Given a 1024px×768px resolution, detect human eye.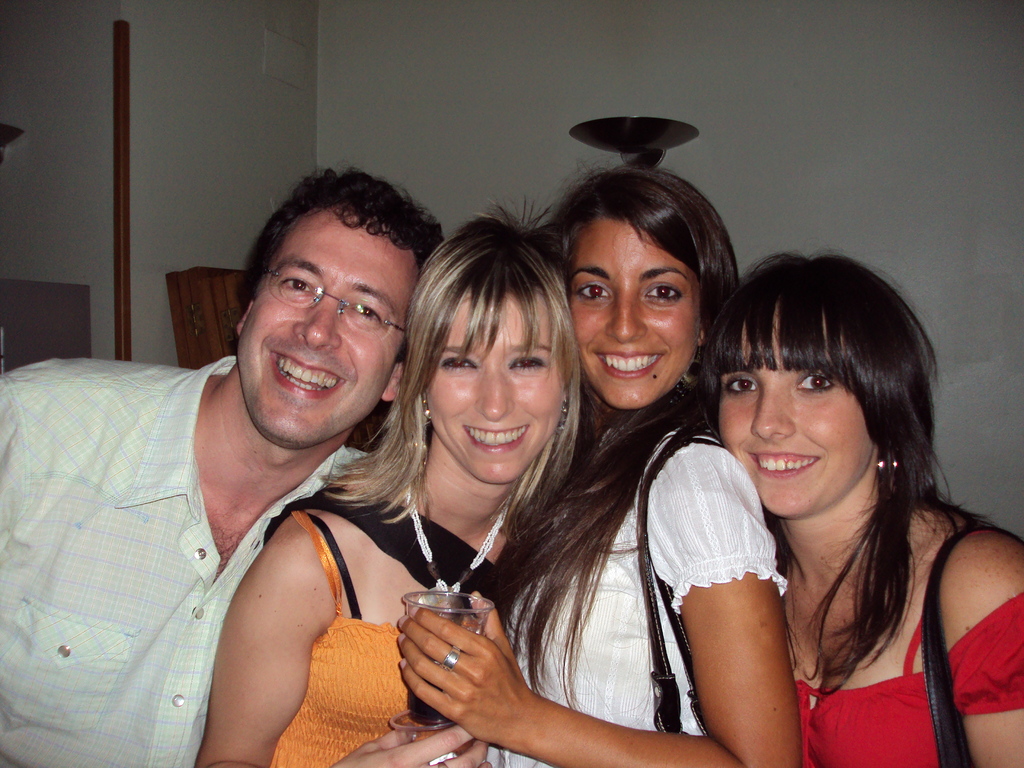
l=794, t=369, r=837, b=396.
